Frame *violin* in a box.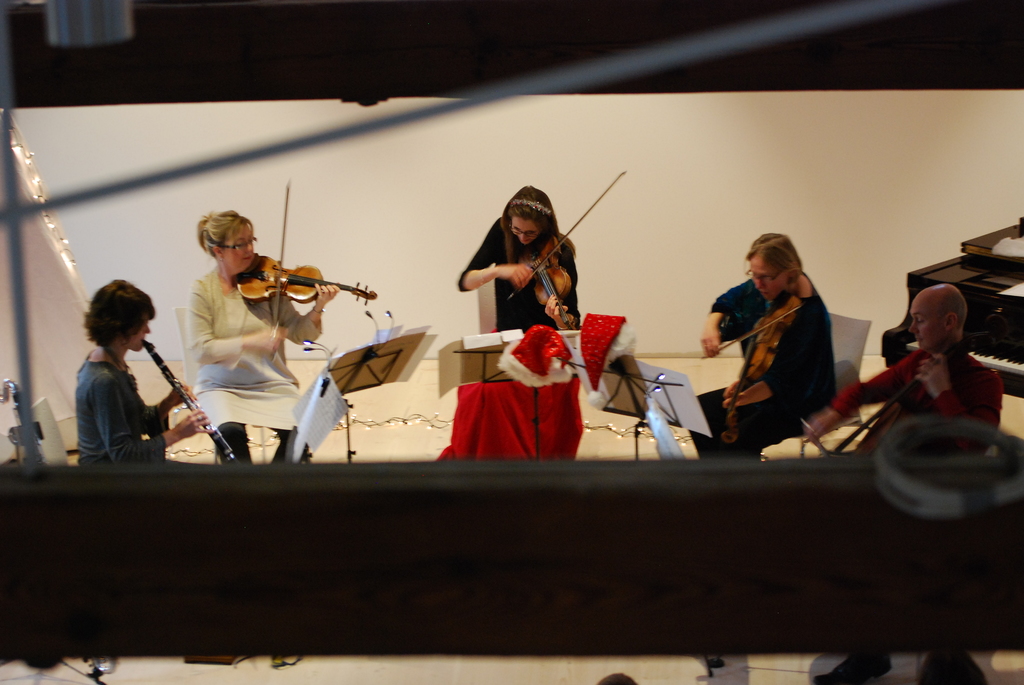
[x1=835, y1=301, x2=1017, y2=471].
